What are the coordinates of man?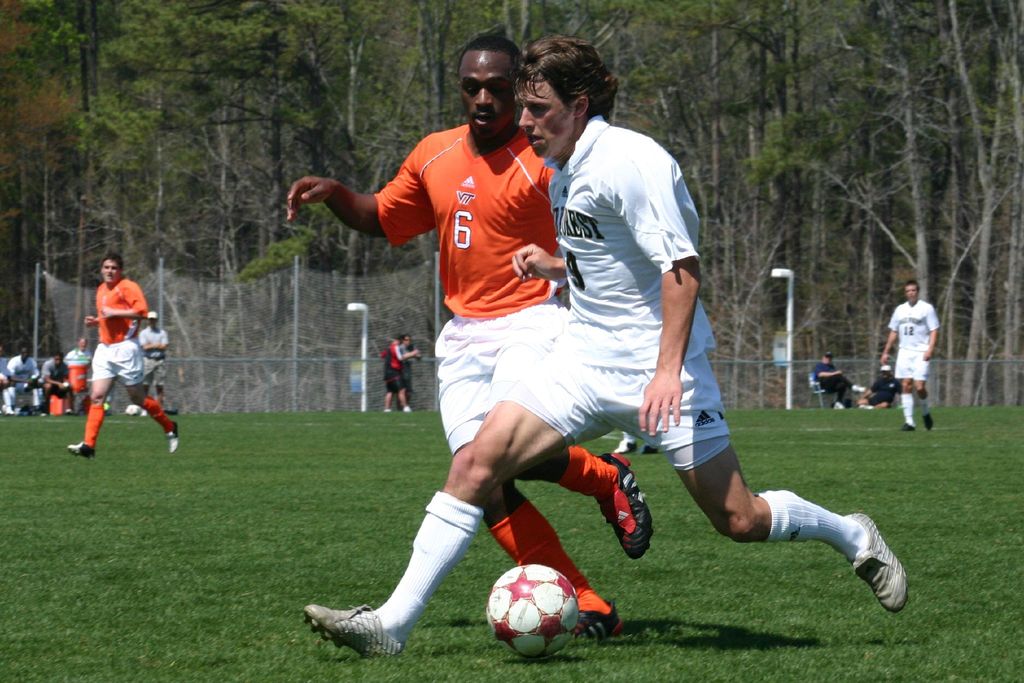
left=38, top=350, right=70, bottom=413.
